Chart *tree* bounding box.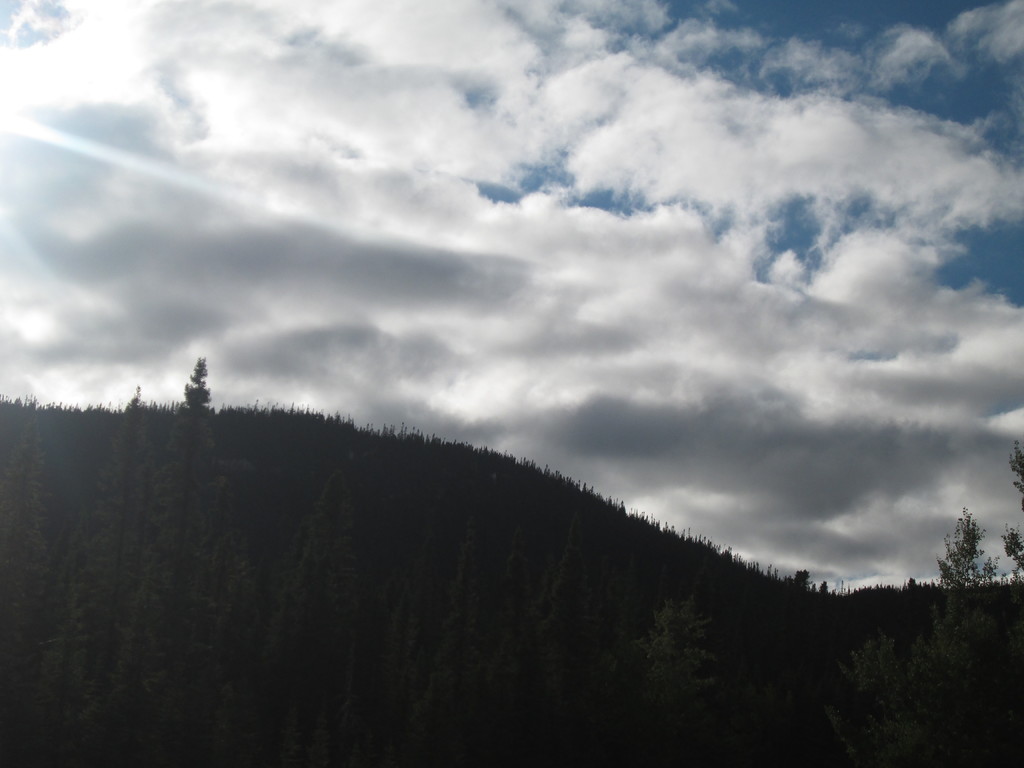
Charted: locate(122, 384, 147, 413).
